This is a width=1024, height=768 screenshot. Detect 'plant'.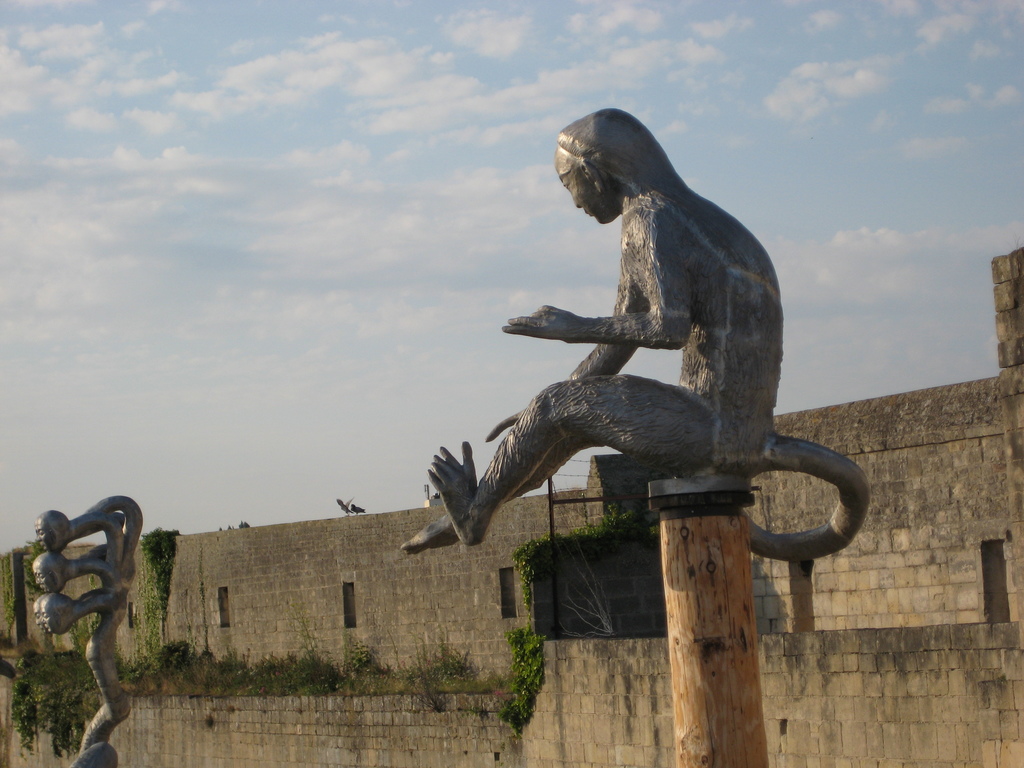
box(500, 620, 545, 736).
